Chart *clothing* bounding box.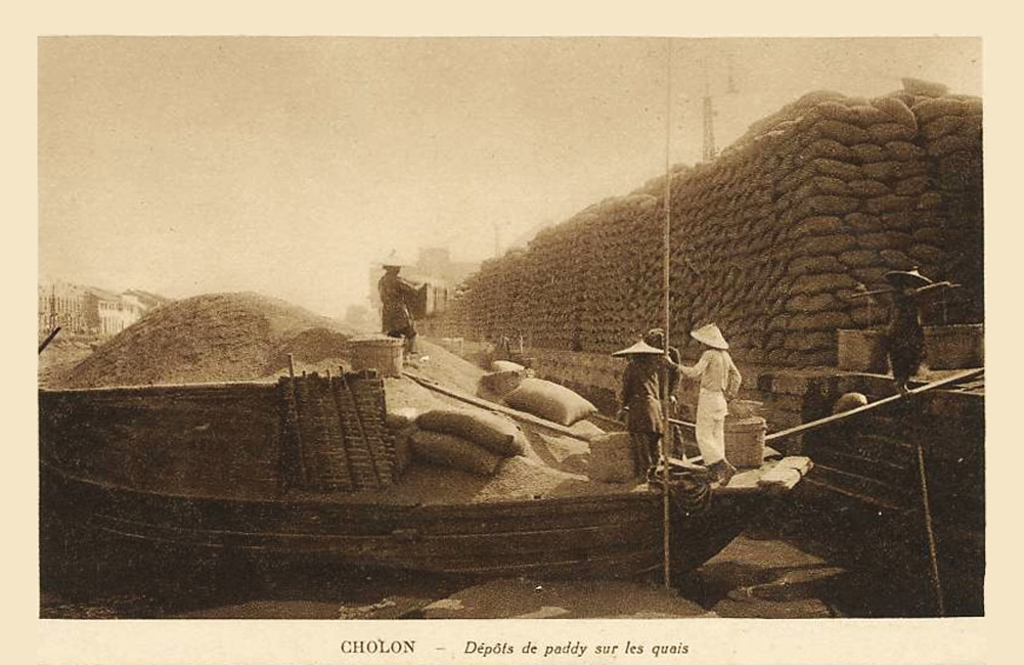
Charted: x1=885 y1=285 x2=927 y2=380.
